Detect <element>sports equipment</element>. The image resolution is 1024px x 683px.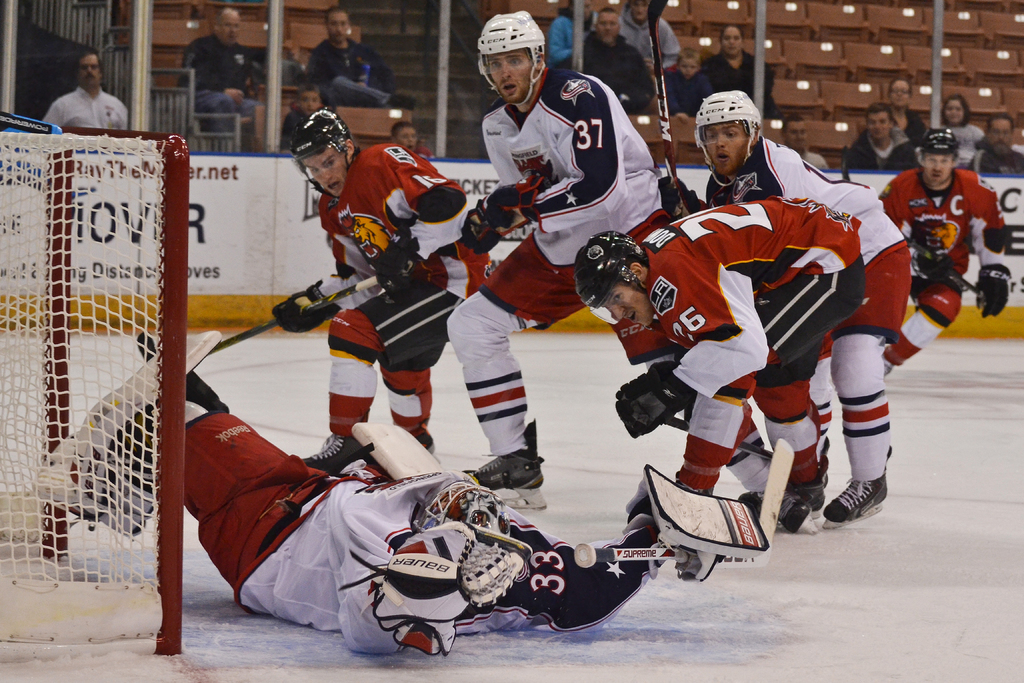
[left=694, top=88, right=761, bottom=185].
